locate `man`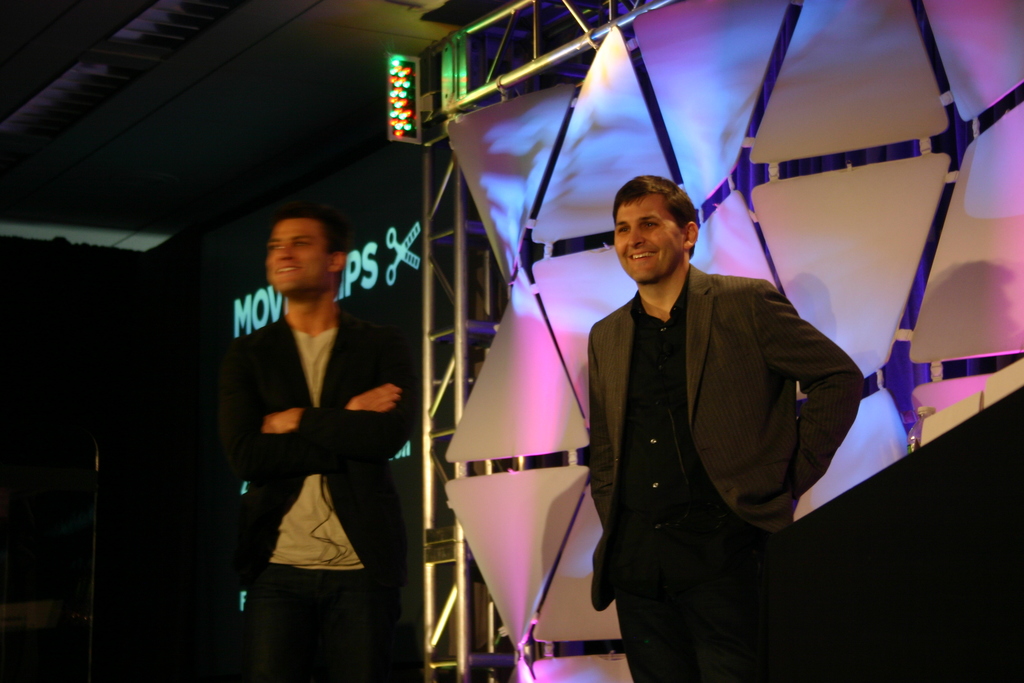
crop(204, 197, 417, 682)
